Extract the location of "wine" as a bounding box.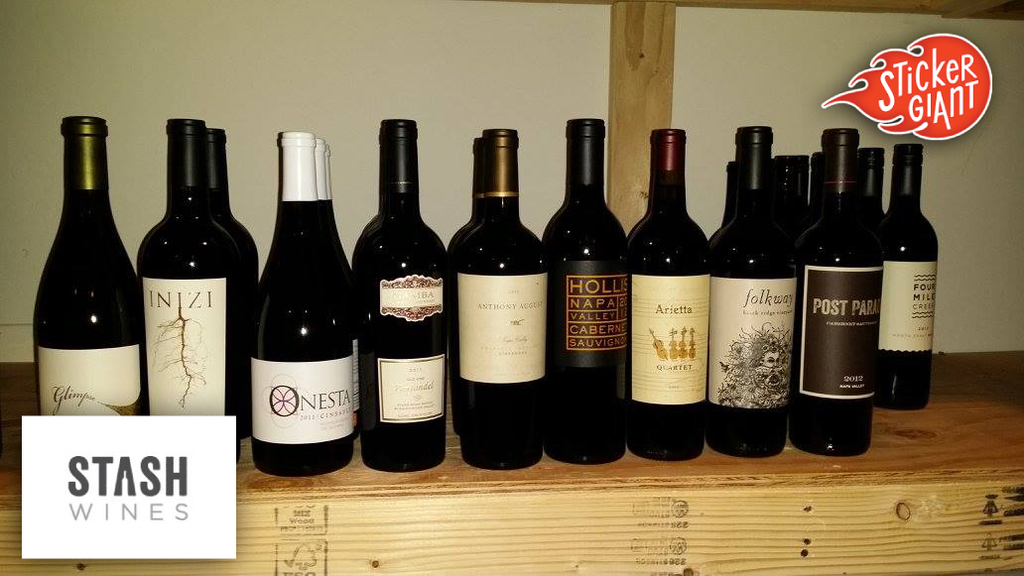
878:142:934:410.
